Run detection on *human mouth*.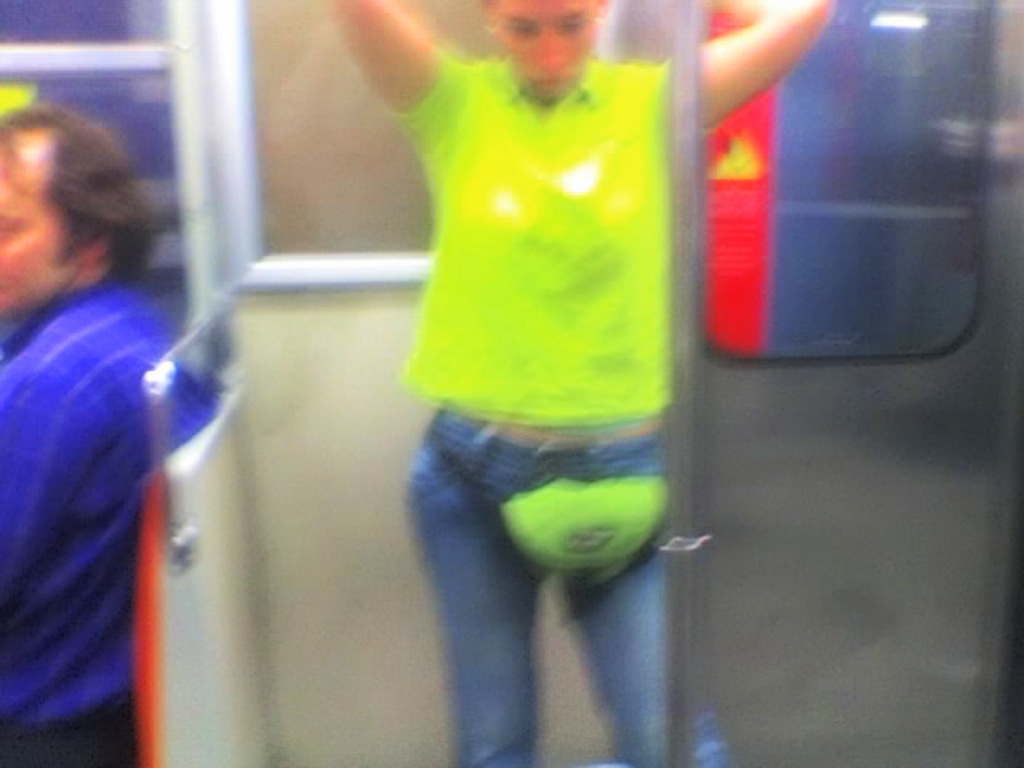
Result: BBox(522, 67, 571, 96).
